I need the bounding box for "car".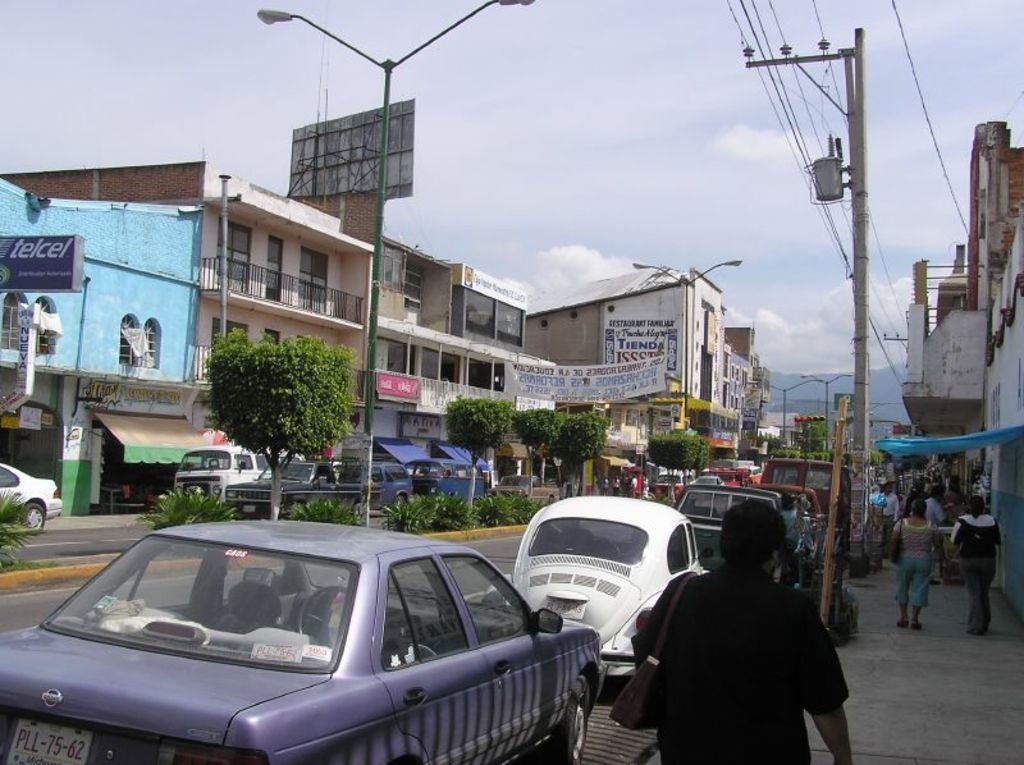
Here it is: <region>696, 475, 724, 484</region>.
